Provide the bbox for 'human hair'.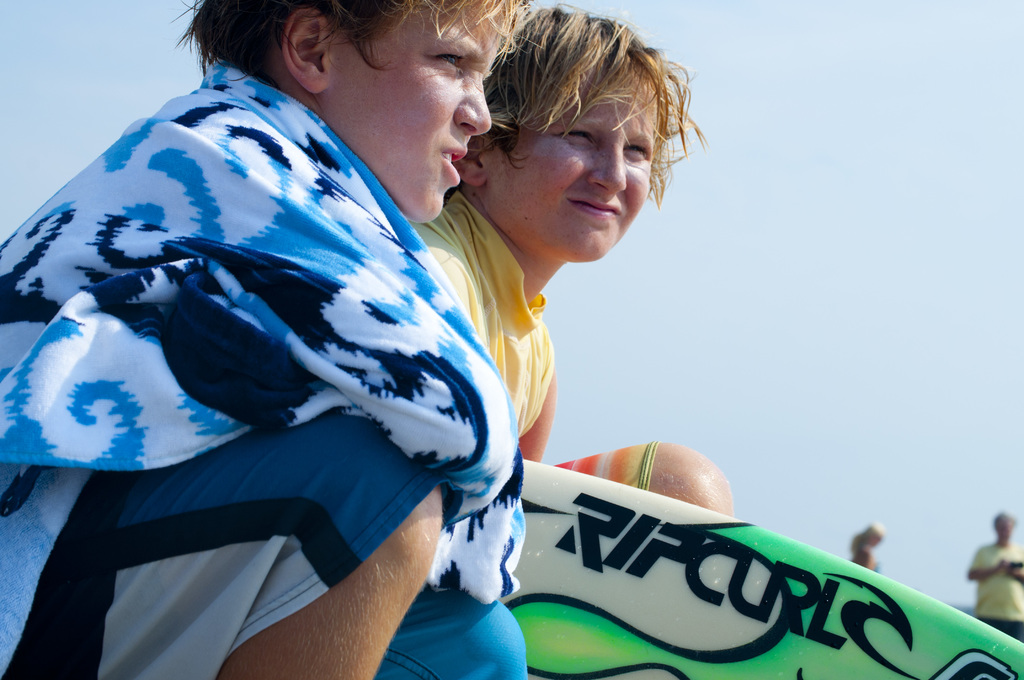
[465, 6, 678, 222].
